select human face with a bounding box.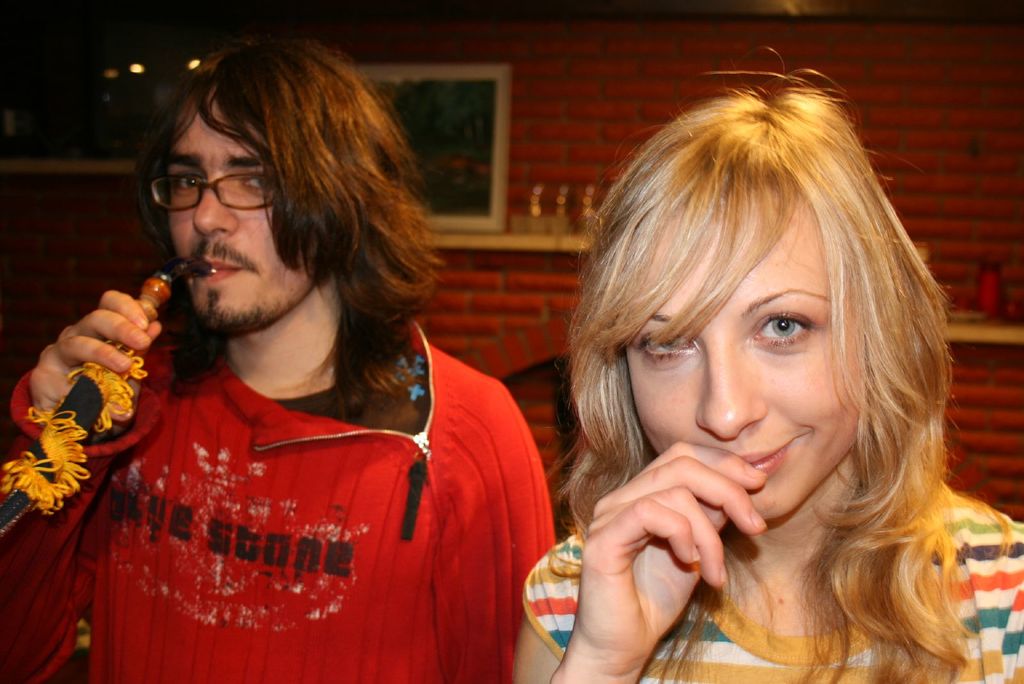
box=[168, 102, 322, 342].
